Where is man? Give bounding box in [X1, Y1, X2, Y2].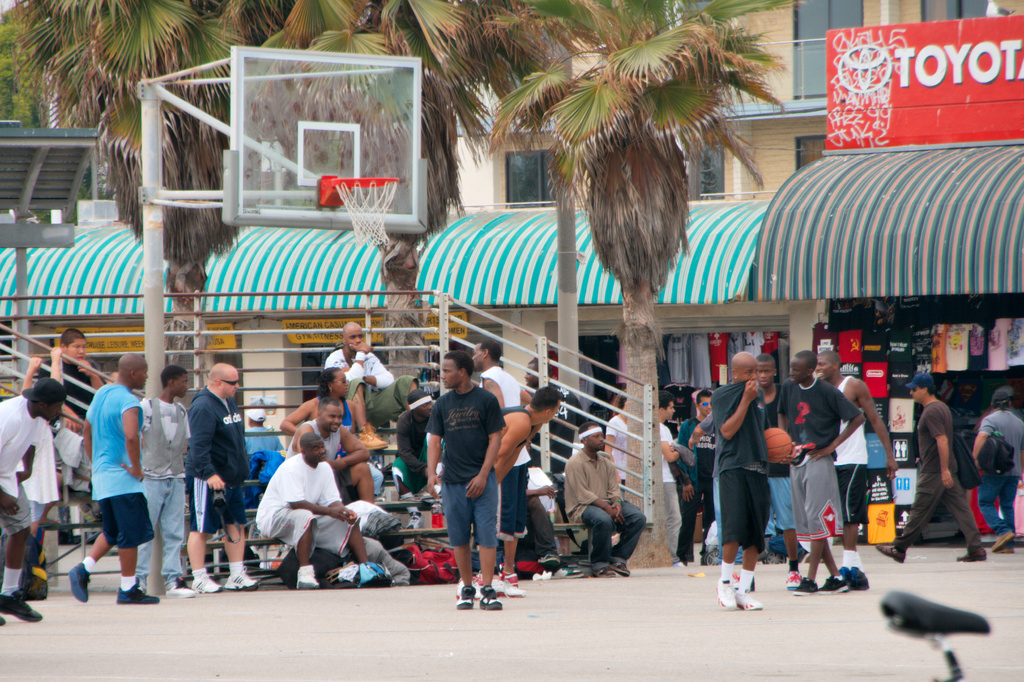
[751, 355, 797, 589].
